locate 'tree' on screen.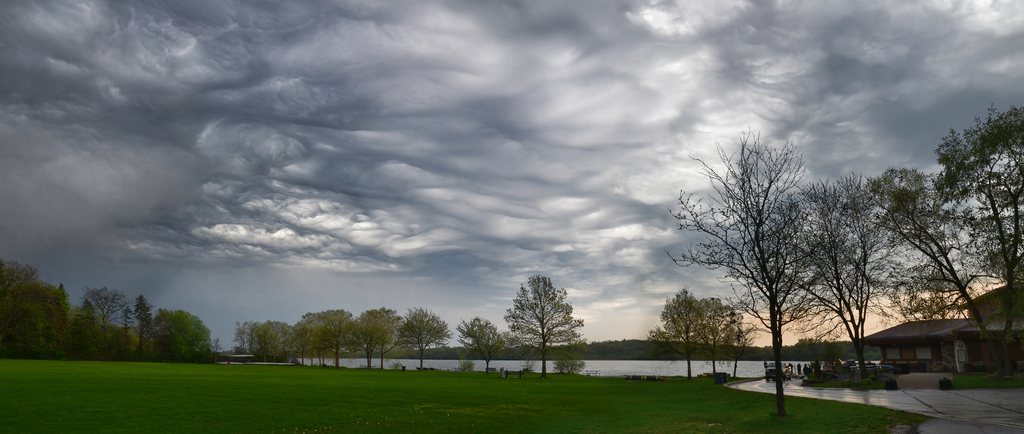
On screen at BBox(714, 303, 762, 380).
